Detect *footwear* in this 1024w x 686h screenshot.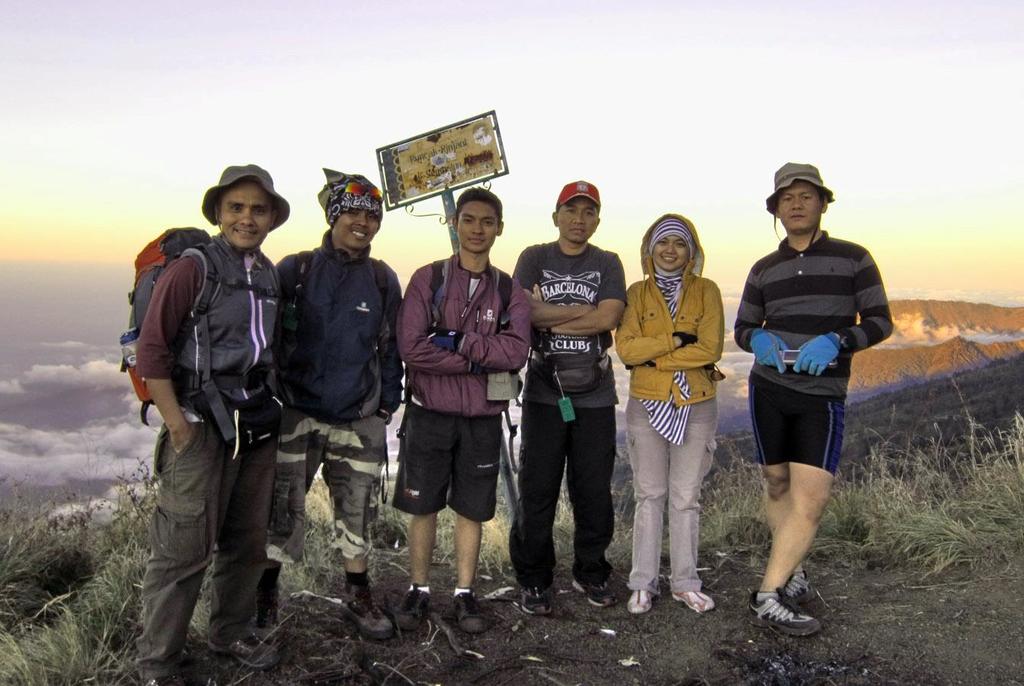
Detection: bbox=(625, 588, 649, 610).
